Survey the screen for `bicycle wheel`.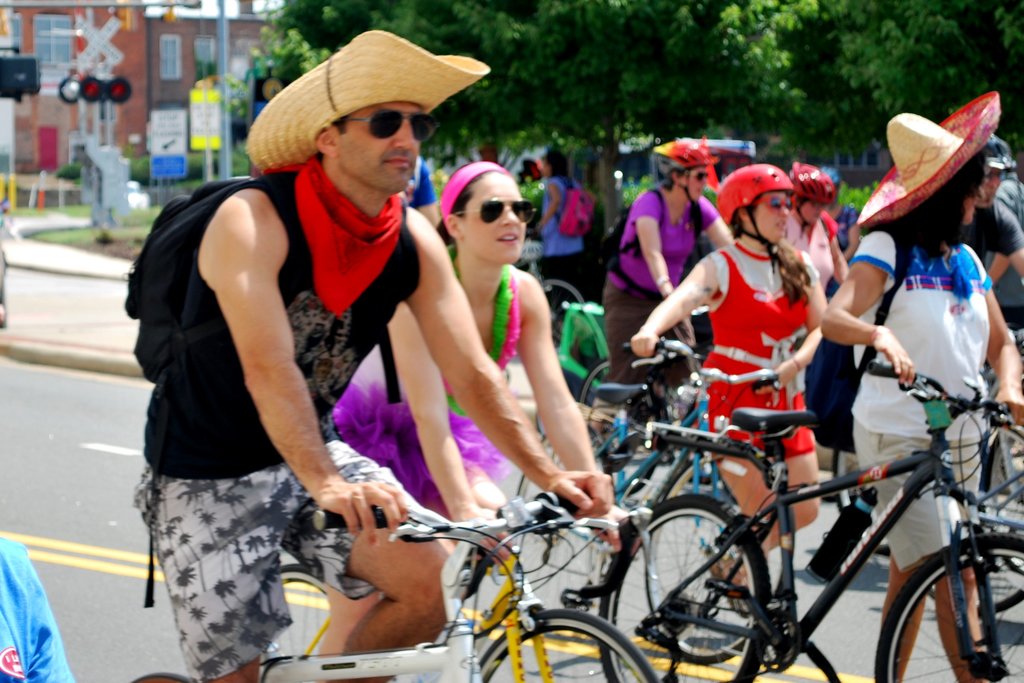
Survey found: (left=582, top=359, right=616, bottom=413).
